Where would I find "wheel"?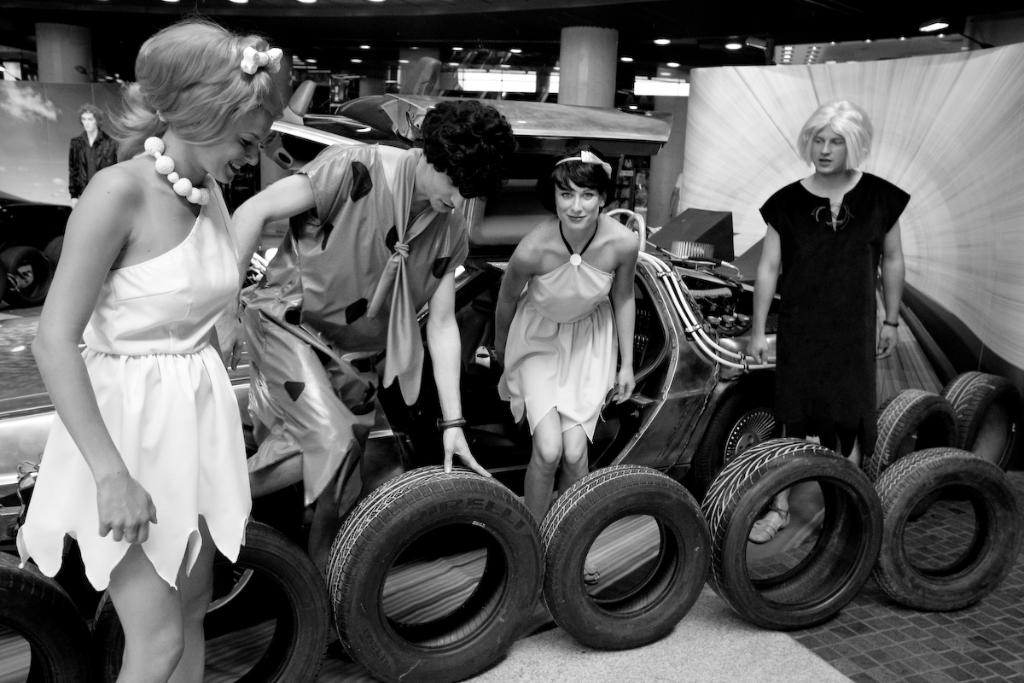
At rect(940, 371, 1021, 471).
